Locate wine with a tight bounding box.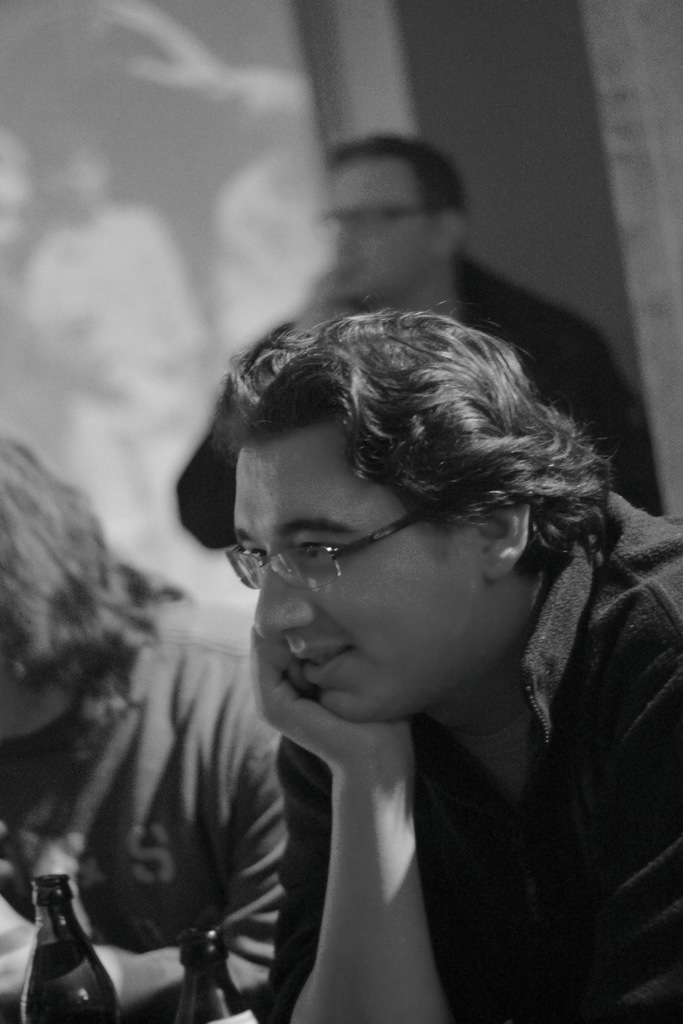
locate(177, 920, 256, 1023).
